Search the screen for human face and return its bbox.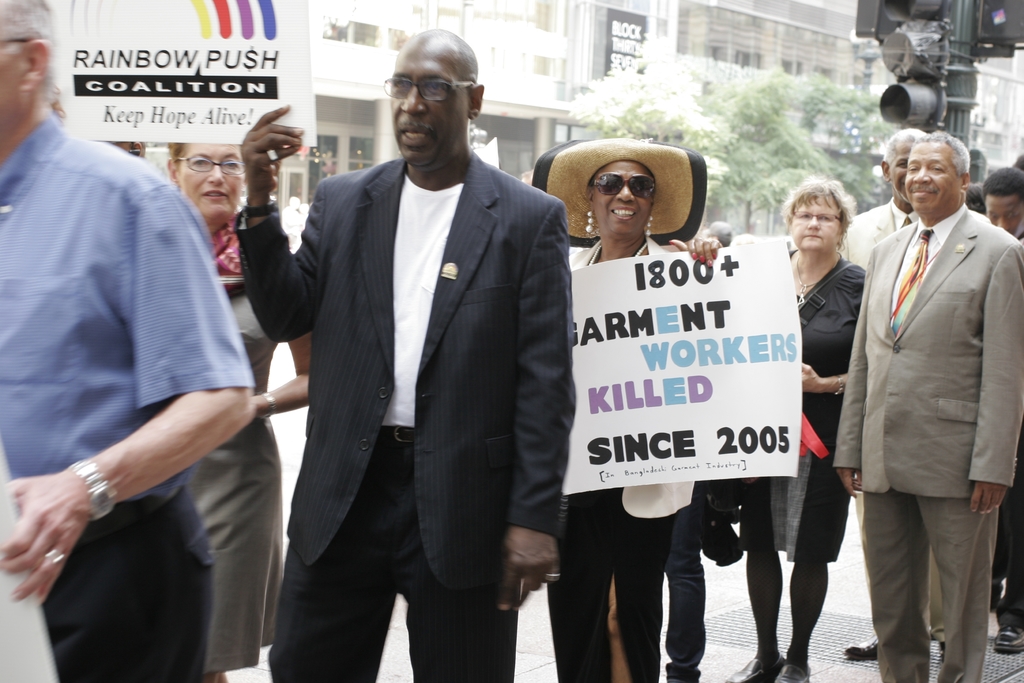
Found: (988,197,1023,237).
